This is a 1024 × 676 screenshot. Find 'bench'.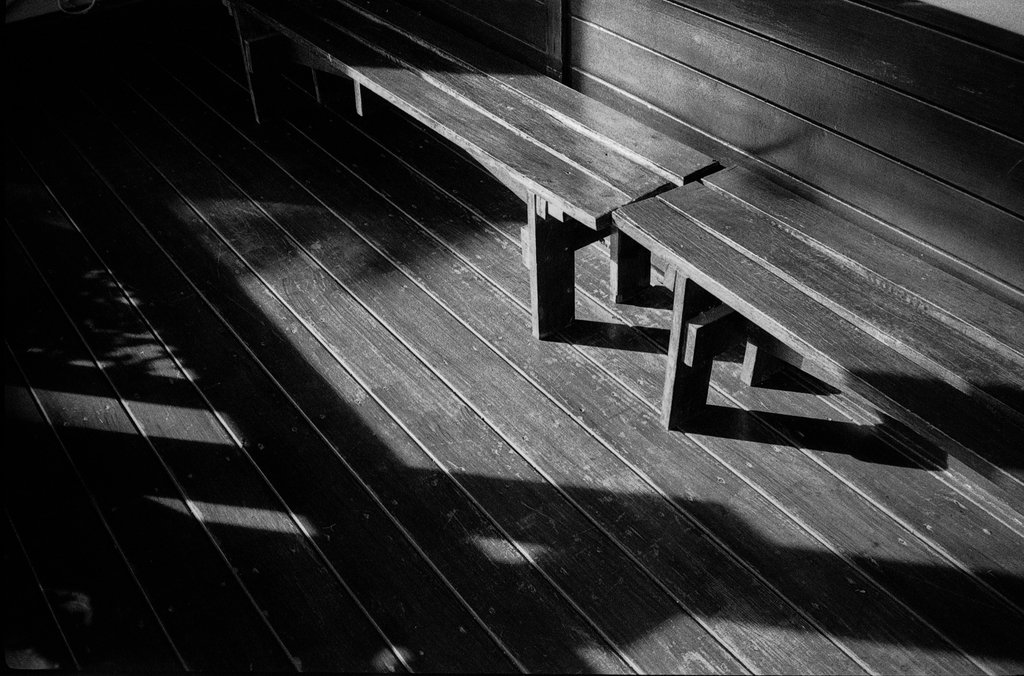
Bounding box: <box>228,0,714,337</box>.
